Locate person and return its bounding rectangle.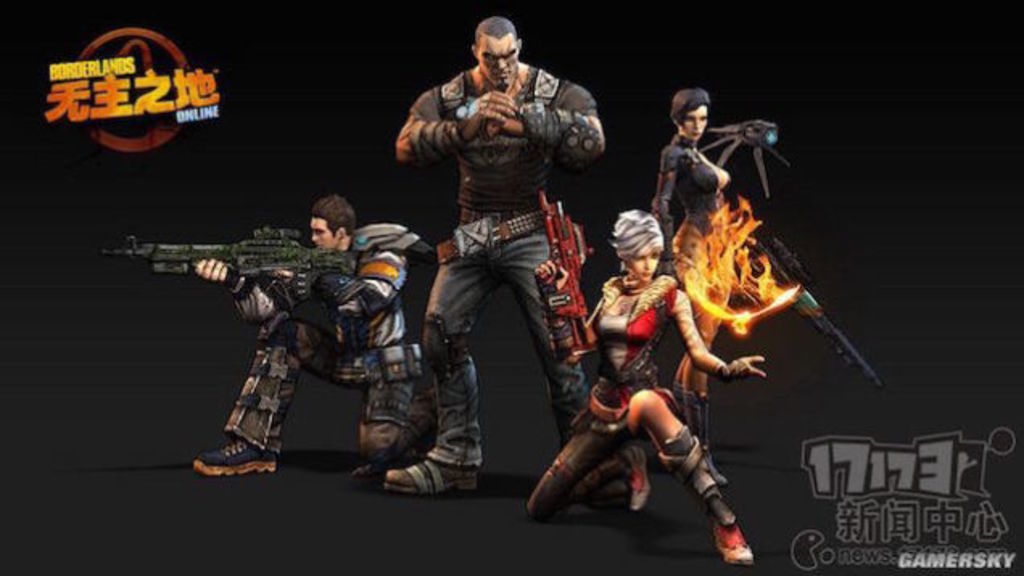
[x1=190, y1=196, x2=435, y2=481].
